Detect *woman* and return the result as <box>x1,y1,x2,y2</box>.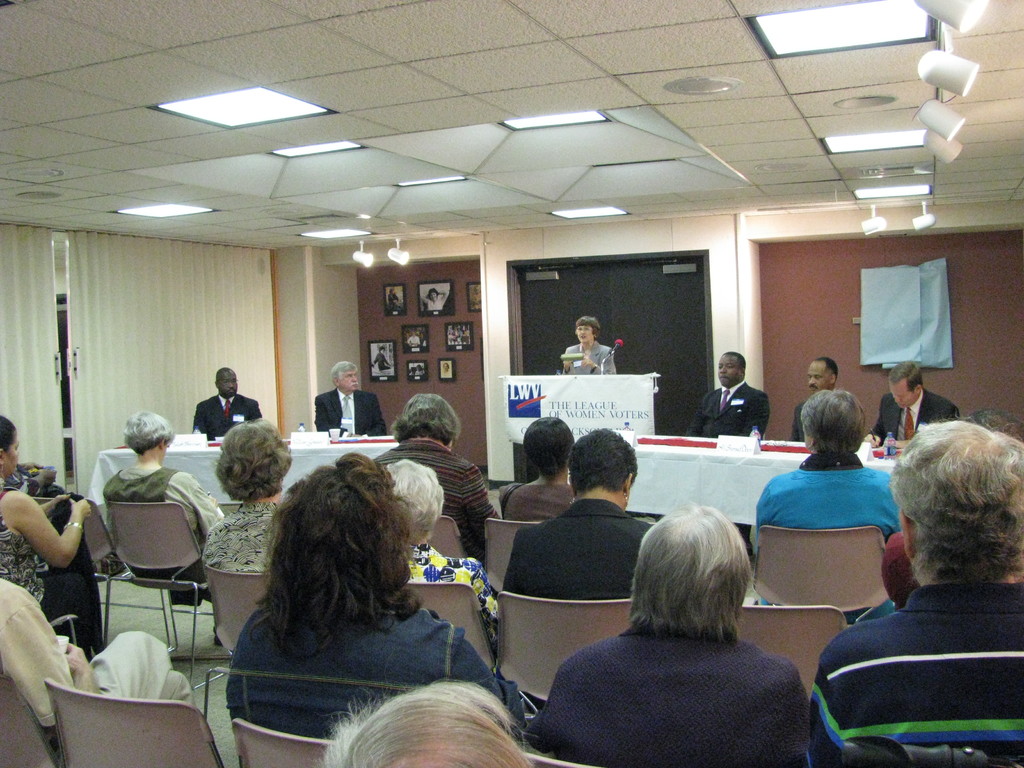
<box>562,315,616,374</box>.
